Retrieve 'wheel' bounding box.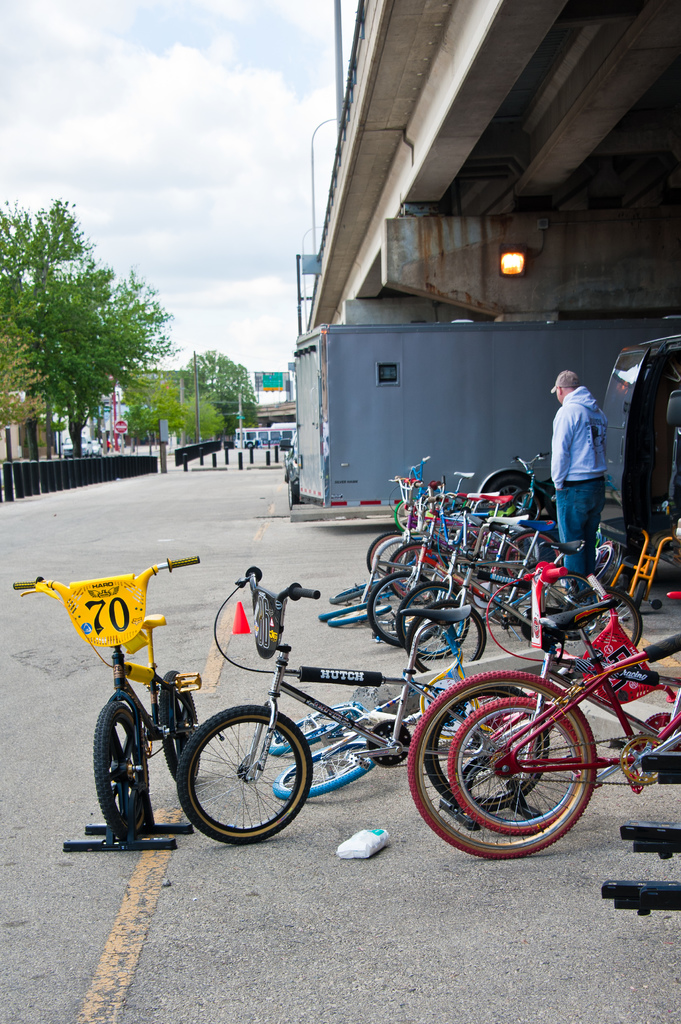
Bounding box: Rect(340, 584, 366, 603).
